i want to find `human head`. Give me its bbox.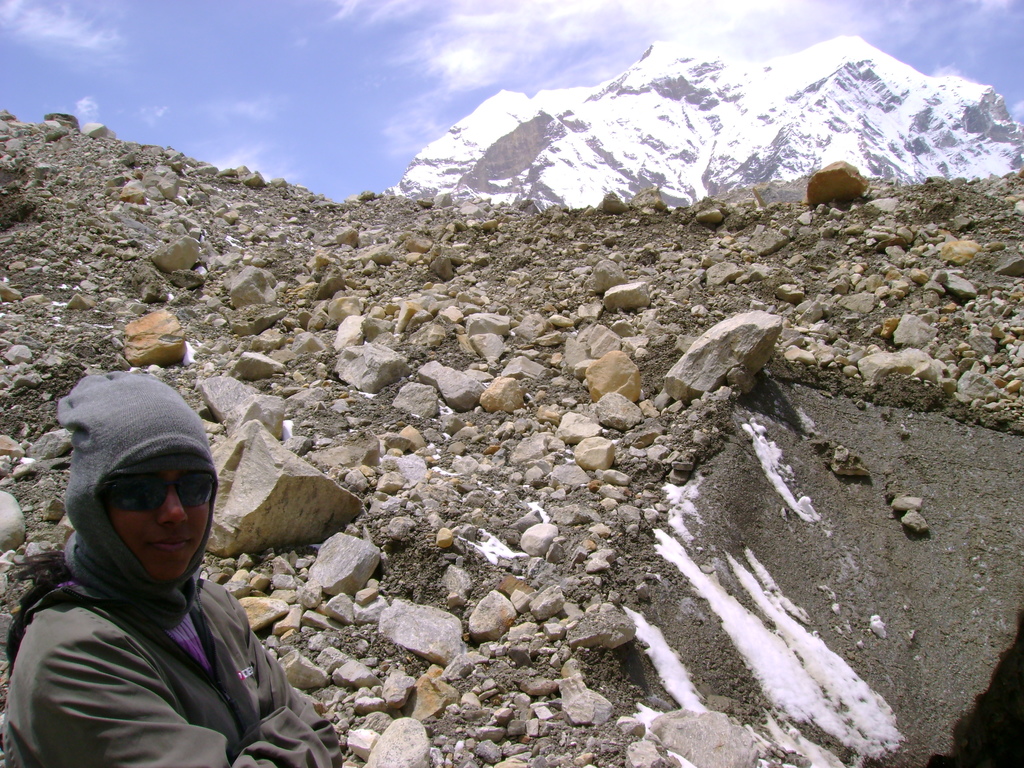
(57, 403, 230, 625).
